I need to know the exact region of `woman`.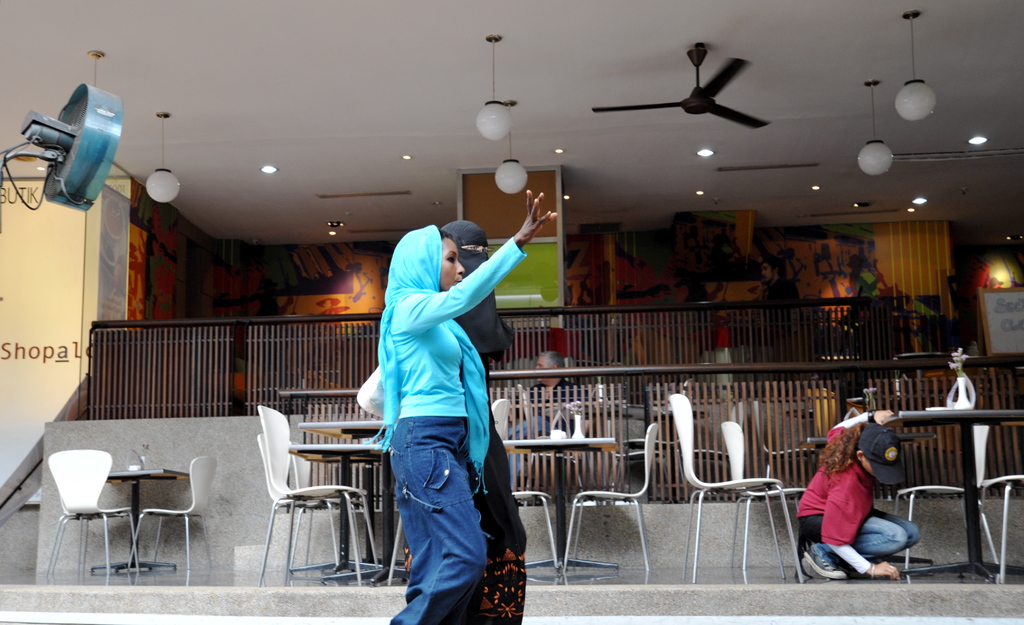
Region: [left=404, top=218, right=531, bottom=624].
